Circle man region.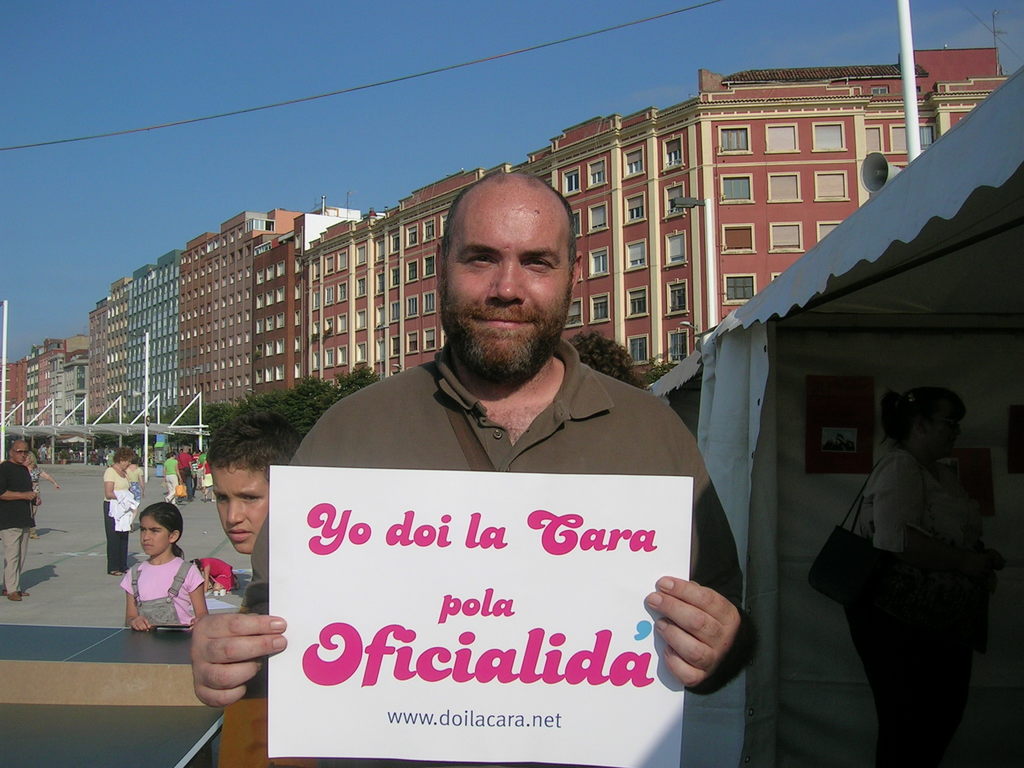
Region: x1=0, y1=438, x2=40, y2=602.
